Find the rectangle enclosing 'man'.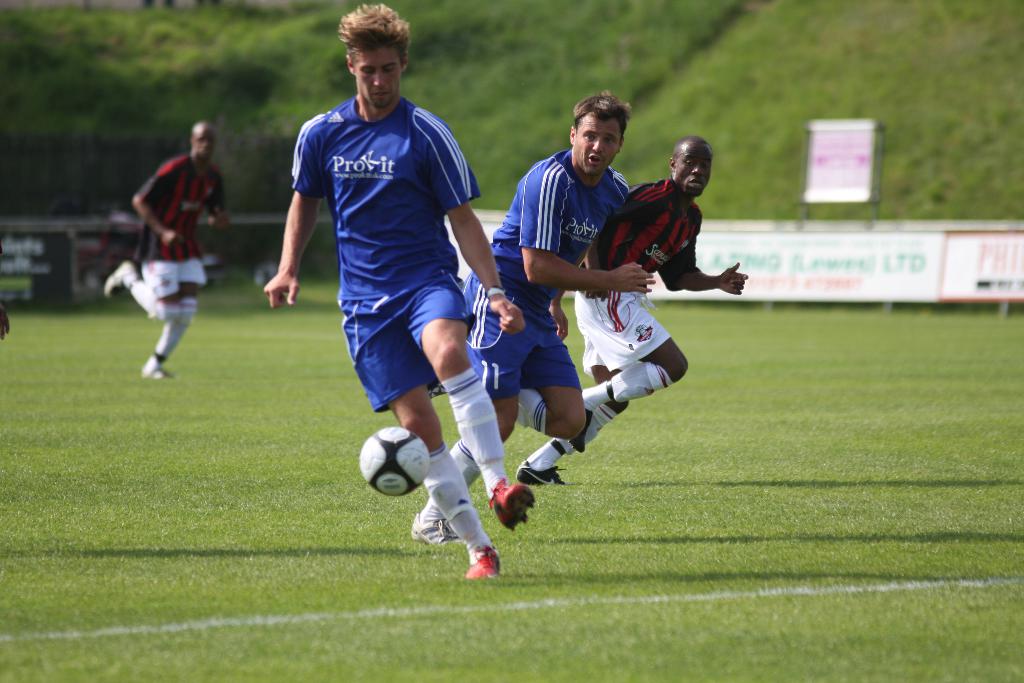
select_region(100, 124, 225, 374).
